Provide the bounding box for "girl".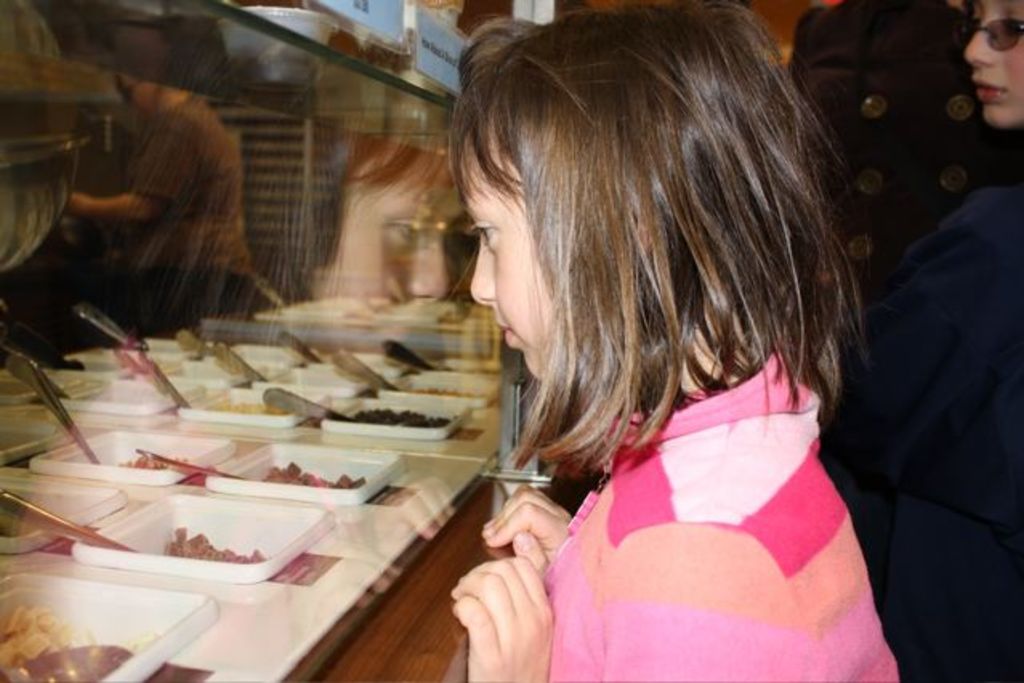
(814,0,1022,681).
